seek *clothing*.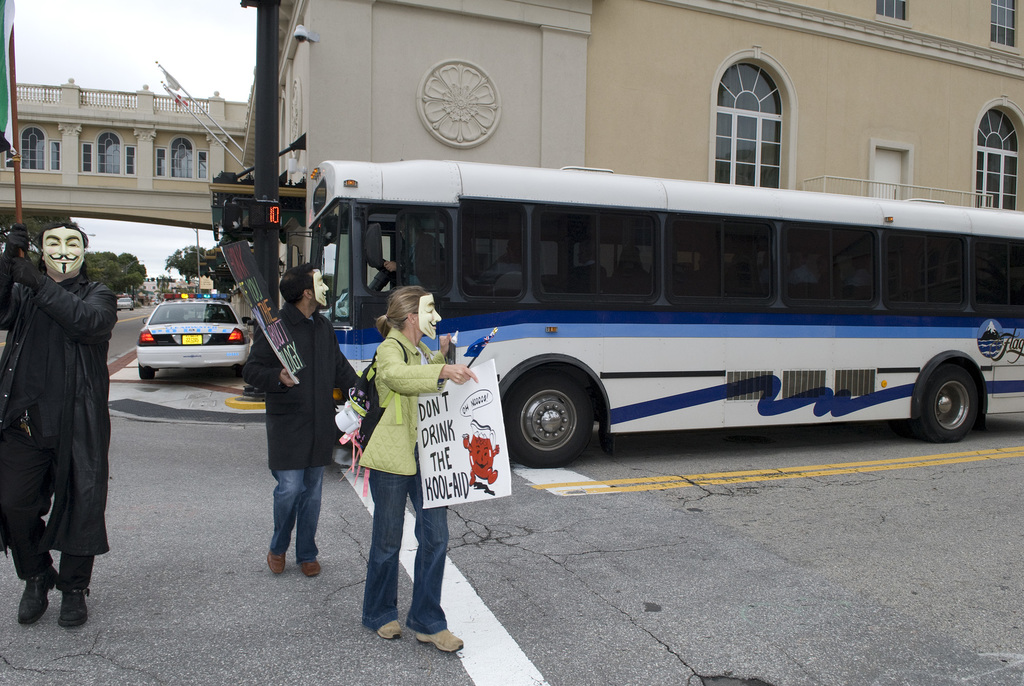
locate(364, 473, 461, 635).
